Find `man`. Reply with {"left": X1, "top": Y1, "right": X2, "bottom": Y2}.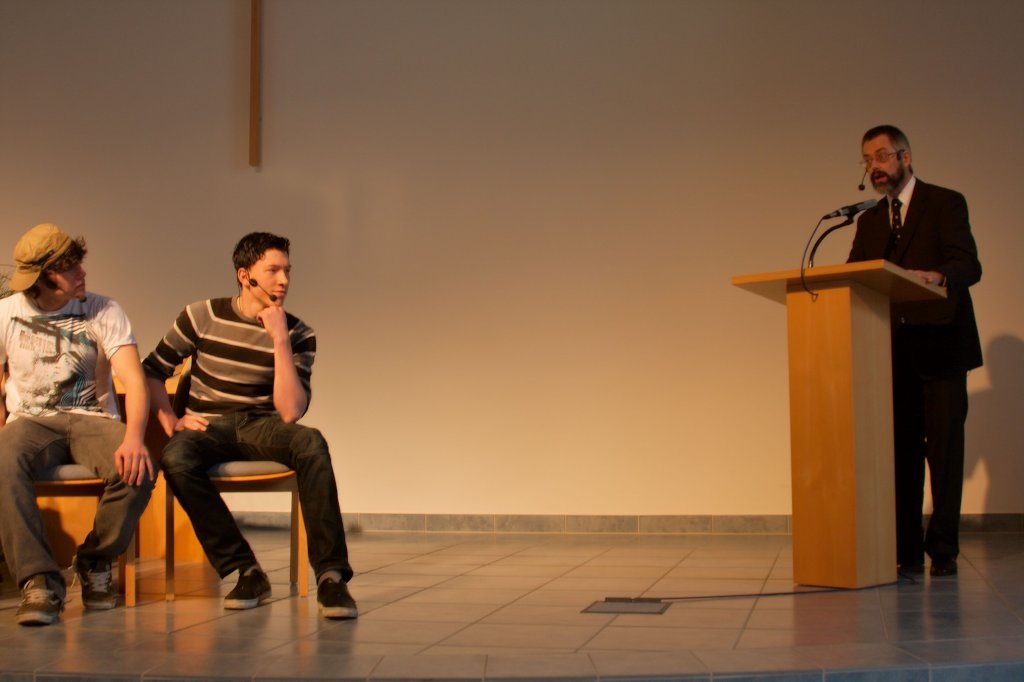
{"left": 0, "top": 222, "right": 153, "bottom": 620}.
